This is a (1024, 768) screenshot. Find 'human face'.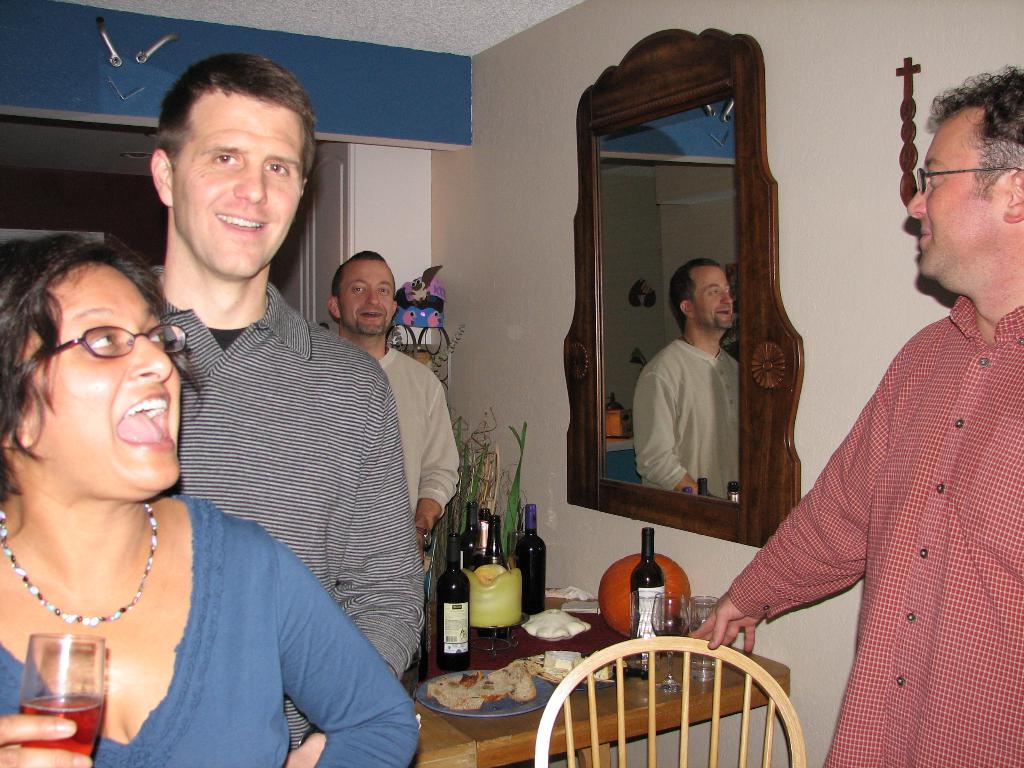
Bounding box: region(26, 262, 178, 494).
